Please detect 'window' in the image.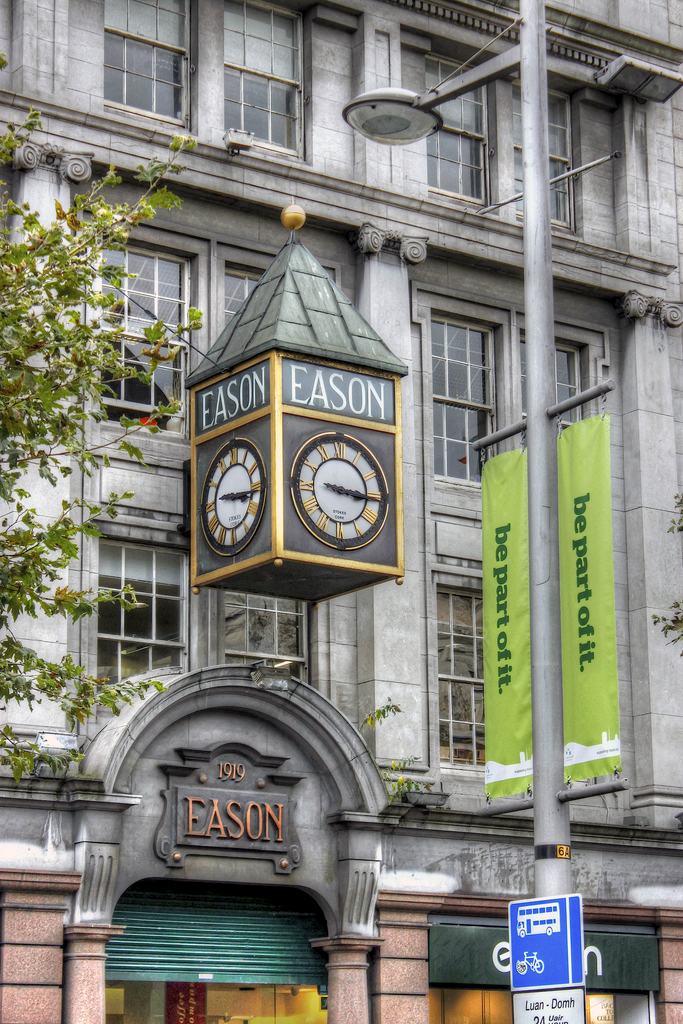
{"left": 90, "top": 530, "right": 193, "bottom": 700}.
